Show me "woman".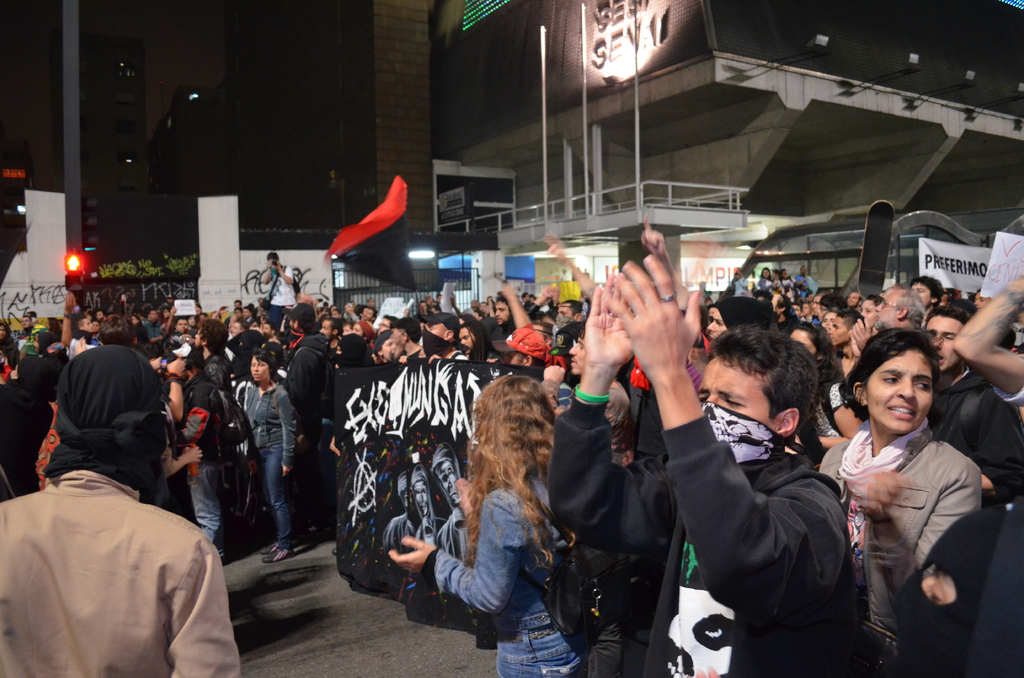
"woman" is here: 388:376:558:677.
